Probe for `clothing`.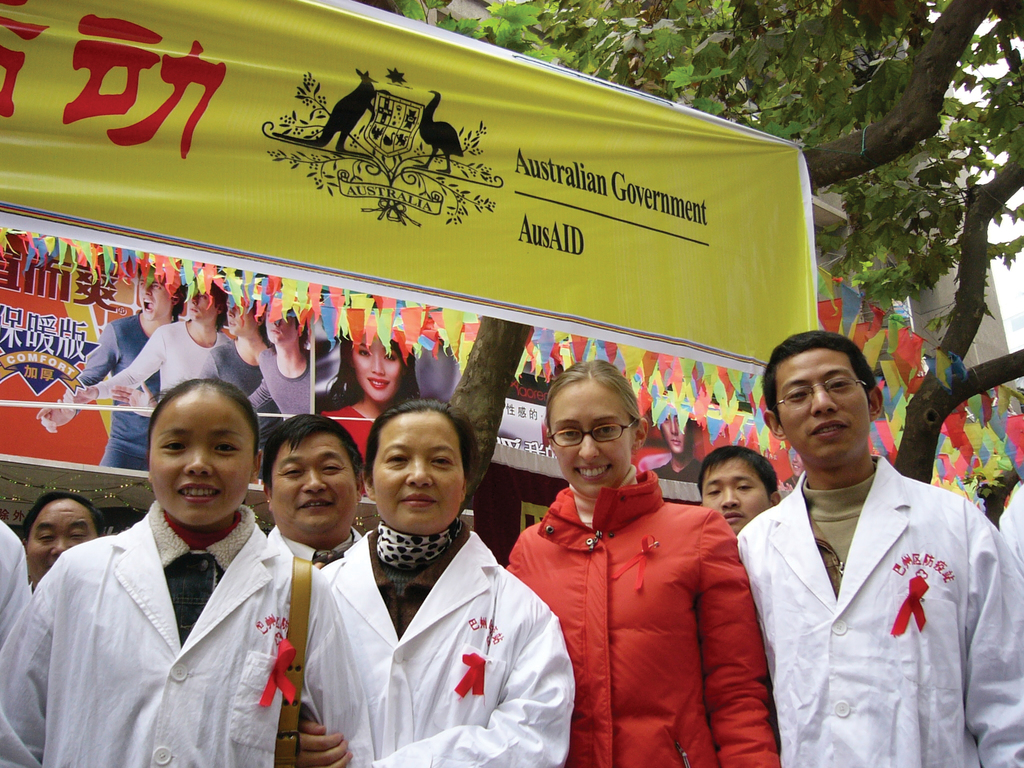
Probe result: 243, 351, 326, 419.
